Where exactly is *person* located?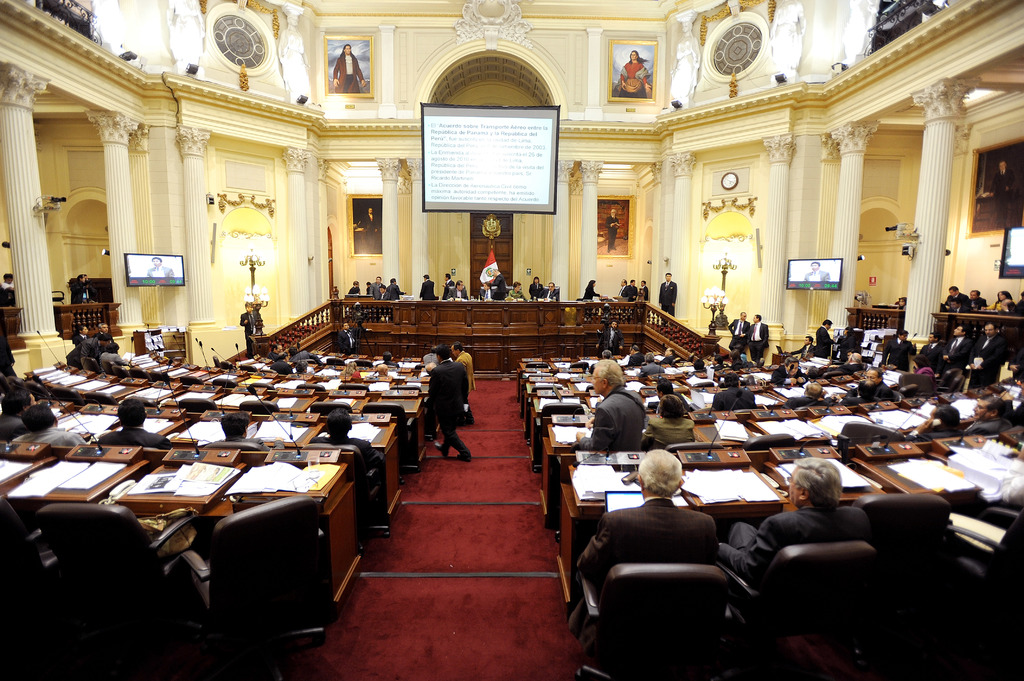
Its bounding box is rect(442, 272, 455, 295).
